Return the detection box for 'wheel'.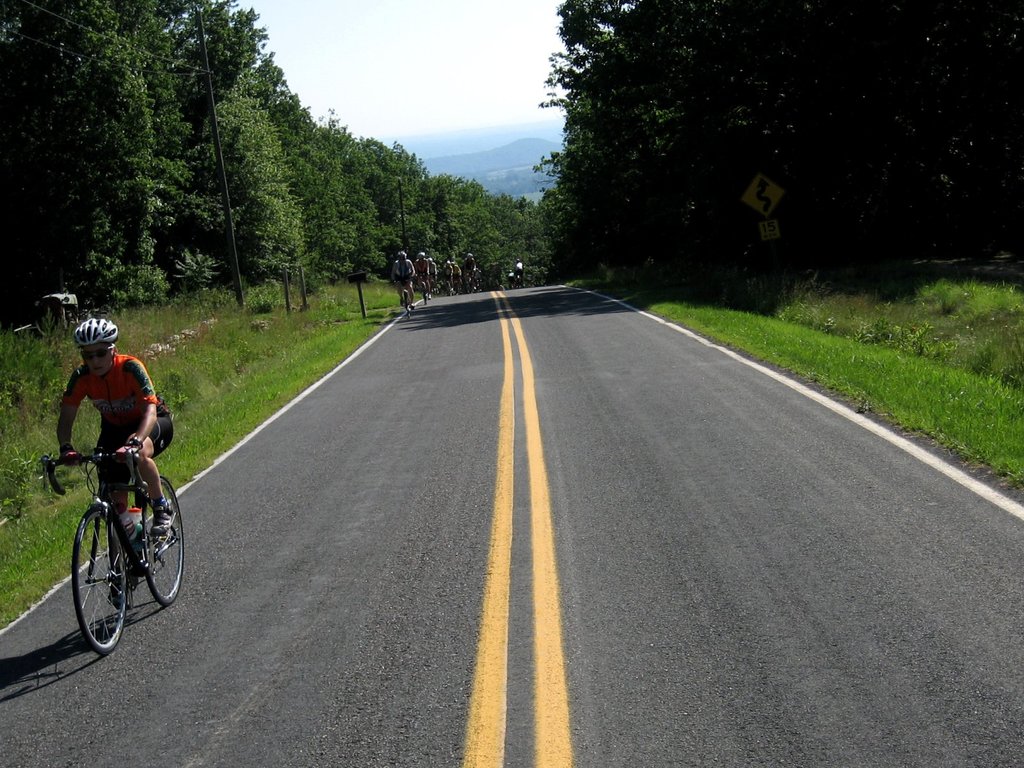
select_region(54, 507, 122, 653).
